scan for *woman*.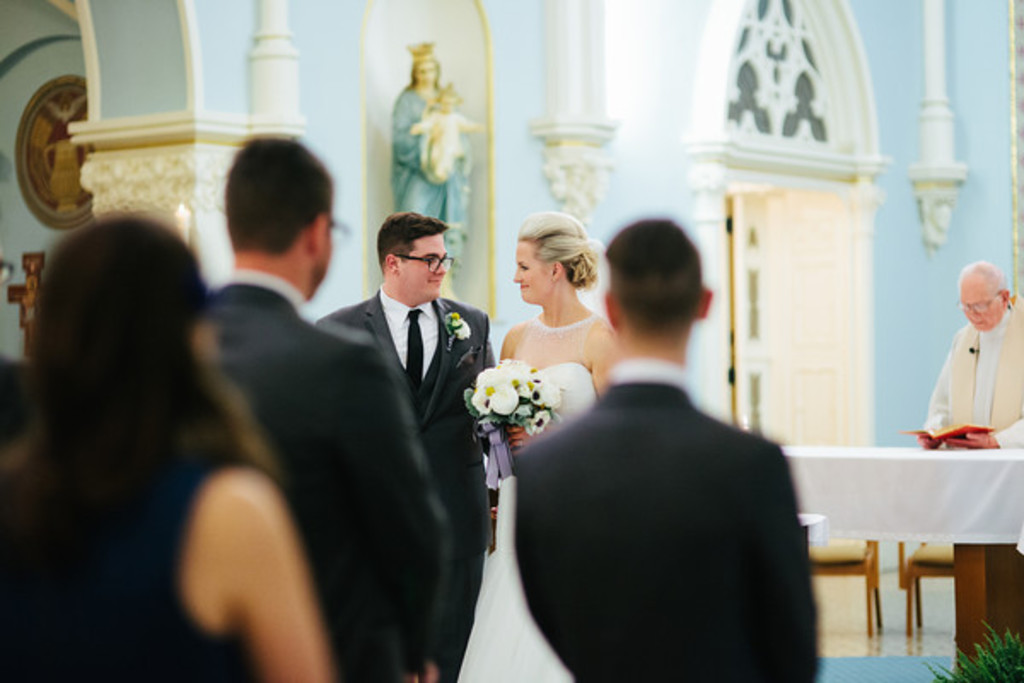
Scan result: 454/212/625/681.
